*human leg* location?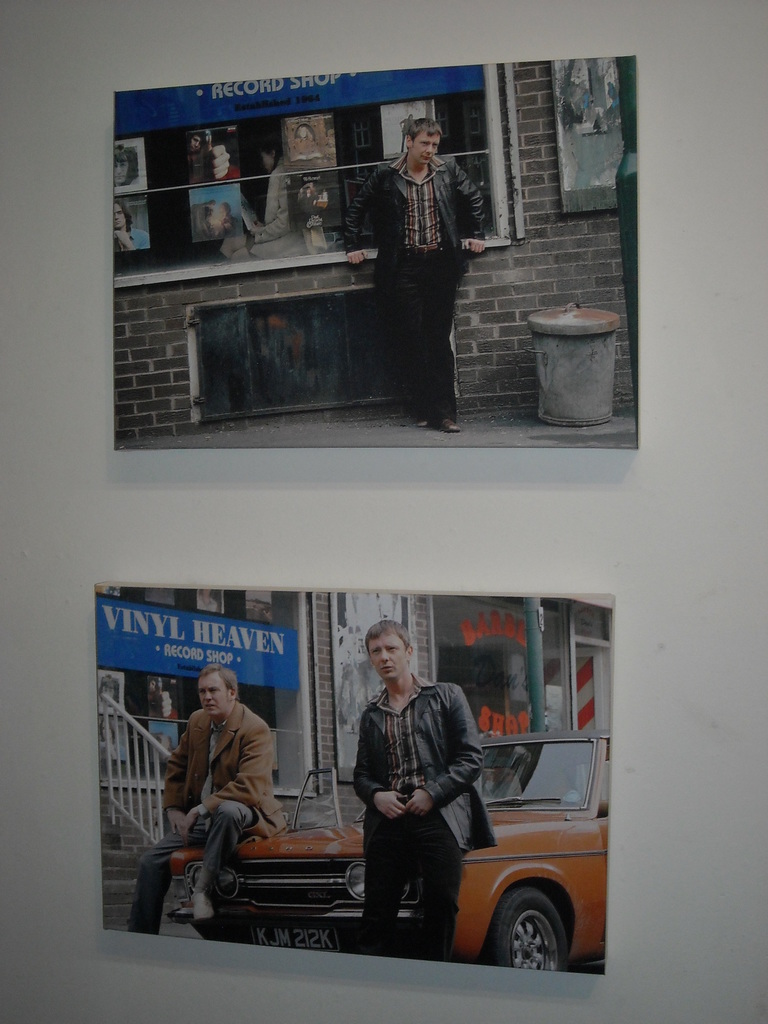
{"left": 138, "top": 828, "right": 166, "bottom": 936}
